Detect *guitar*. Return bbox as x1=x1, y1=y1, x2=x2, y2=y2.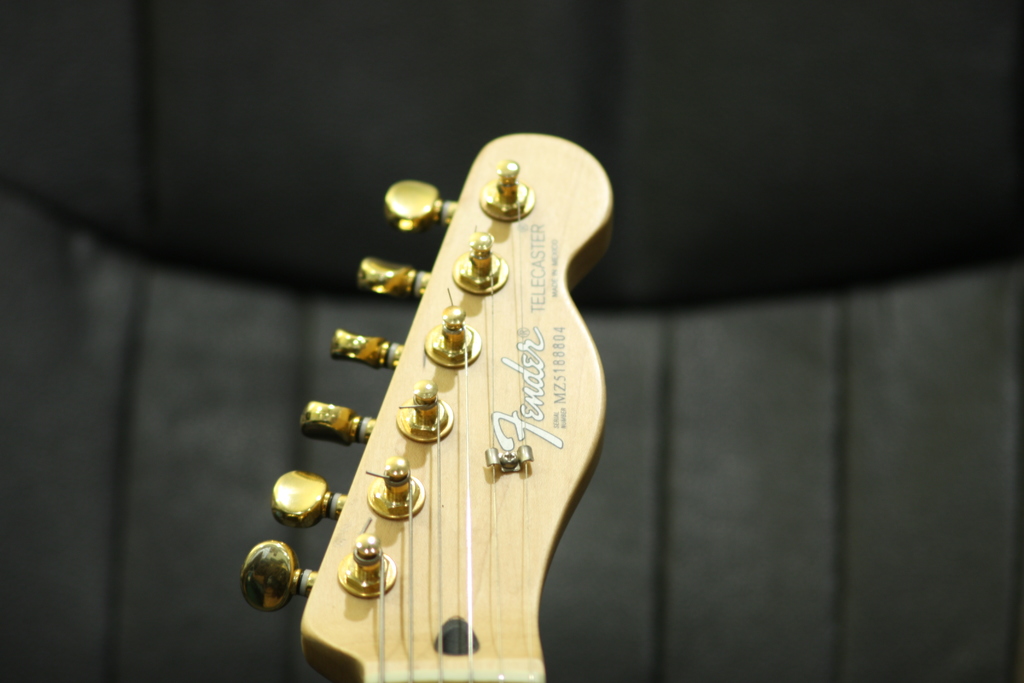
x1=236, y1=128, x2=617, y2=682.
